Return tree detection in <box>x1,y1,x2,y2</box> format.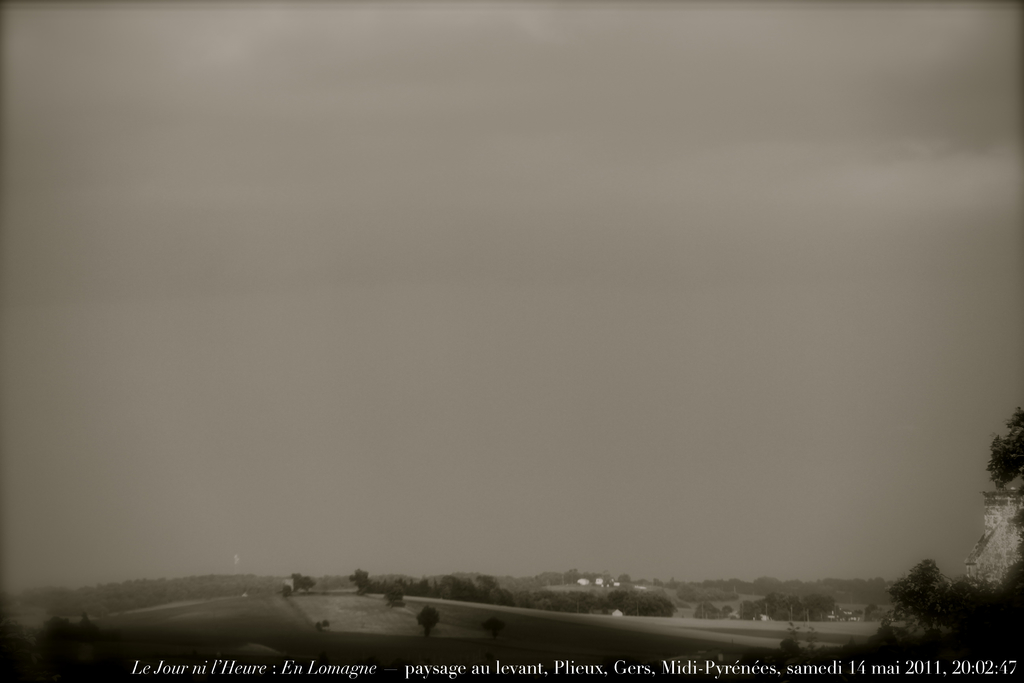
<box>419,601,441,639</box>.
